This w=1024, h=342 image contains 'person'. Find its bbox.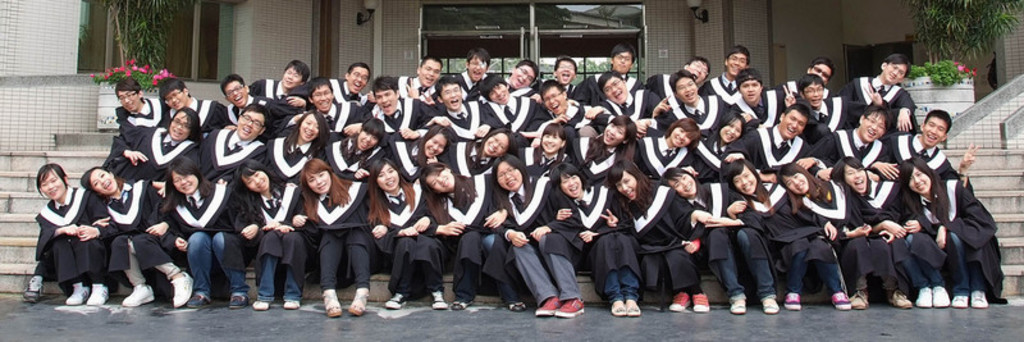
(516,123,571,173).
